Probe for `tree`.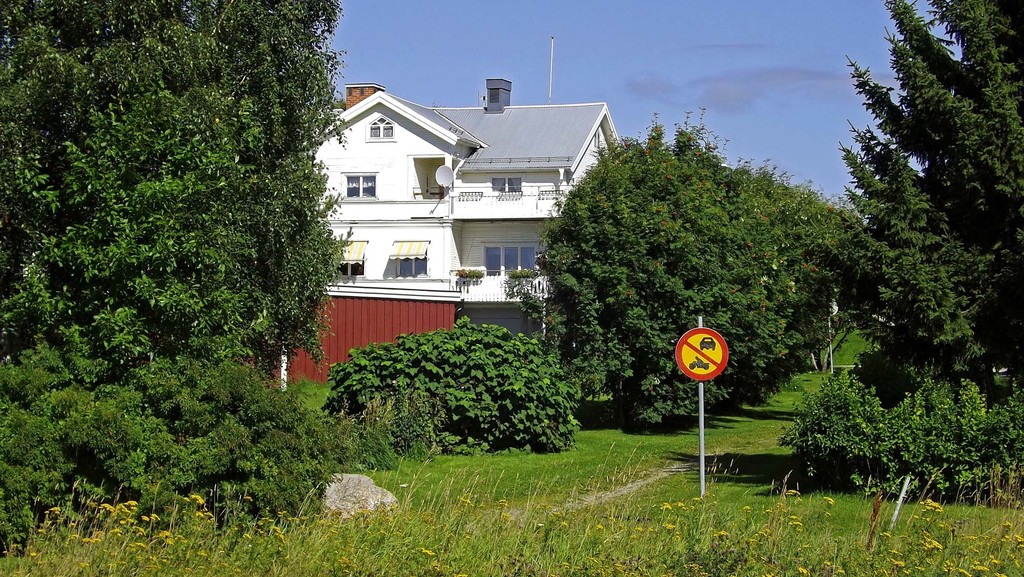
Probe result: 794,0,1023,384.
